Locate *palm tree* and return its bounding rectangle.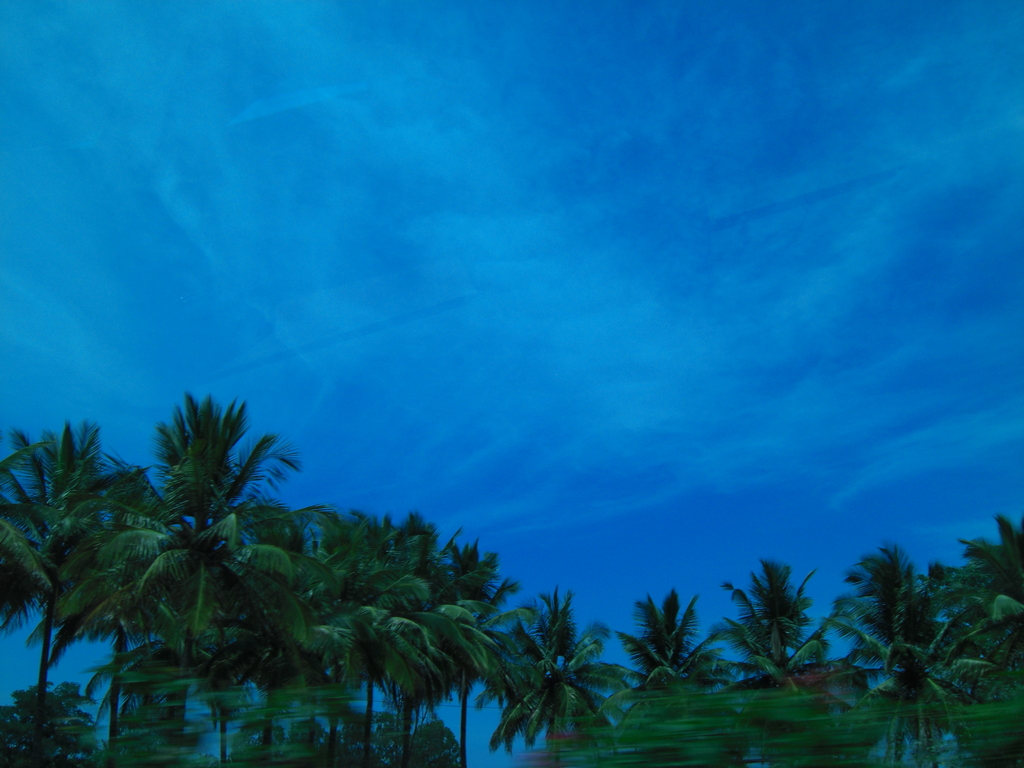
418 570 487 745.
